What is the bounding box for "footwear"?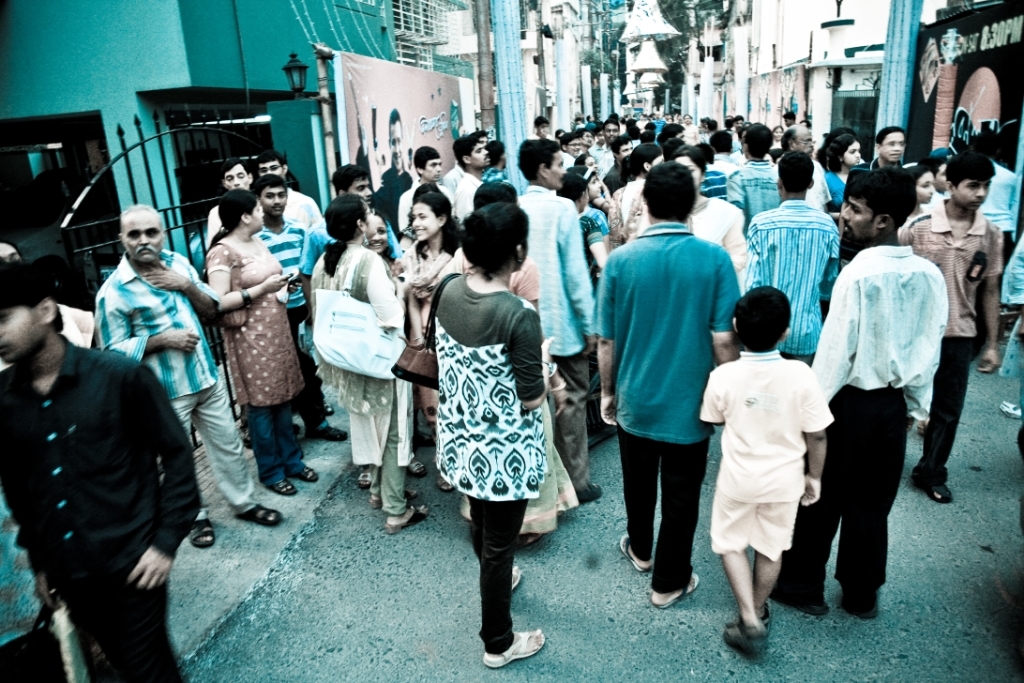
select_region(508, 563, 523, 590).
